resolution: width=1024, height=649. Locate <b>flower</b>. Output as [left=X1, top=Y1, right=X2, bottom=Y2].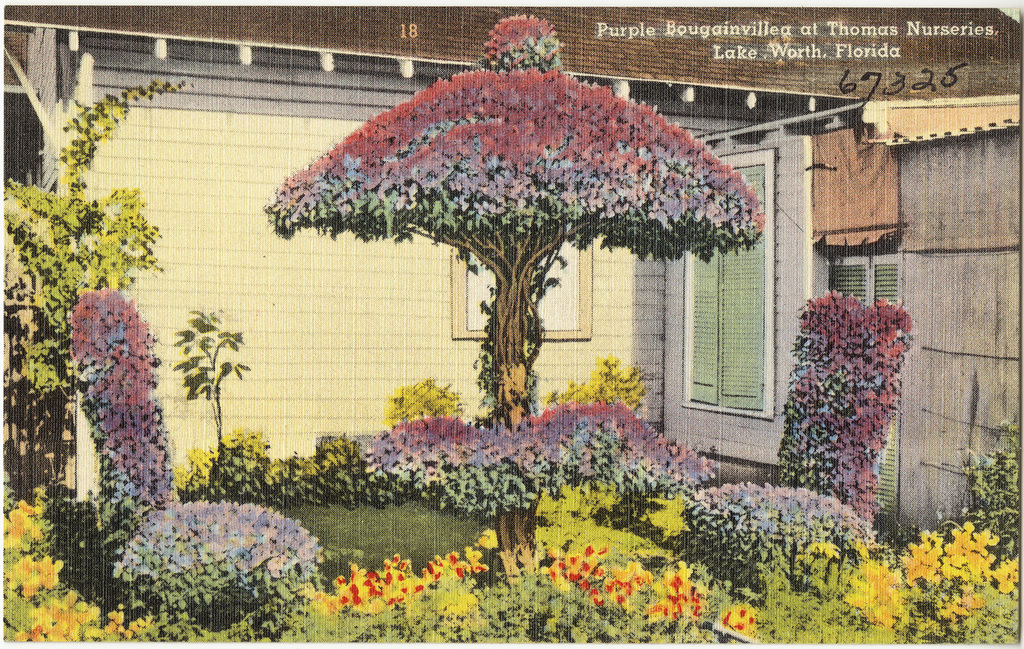
[left=59, top=271, right=165, bottom=524].
